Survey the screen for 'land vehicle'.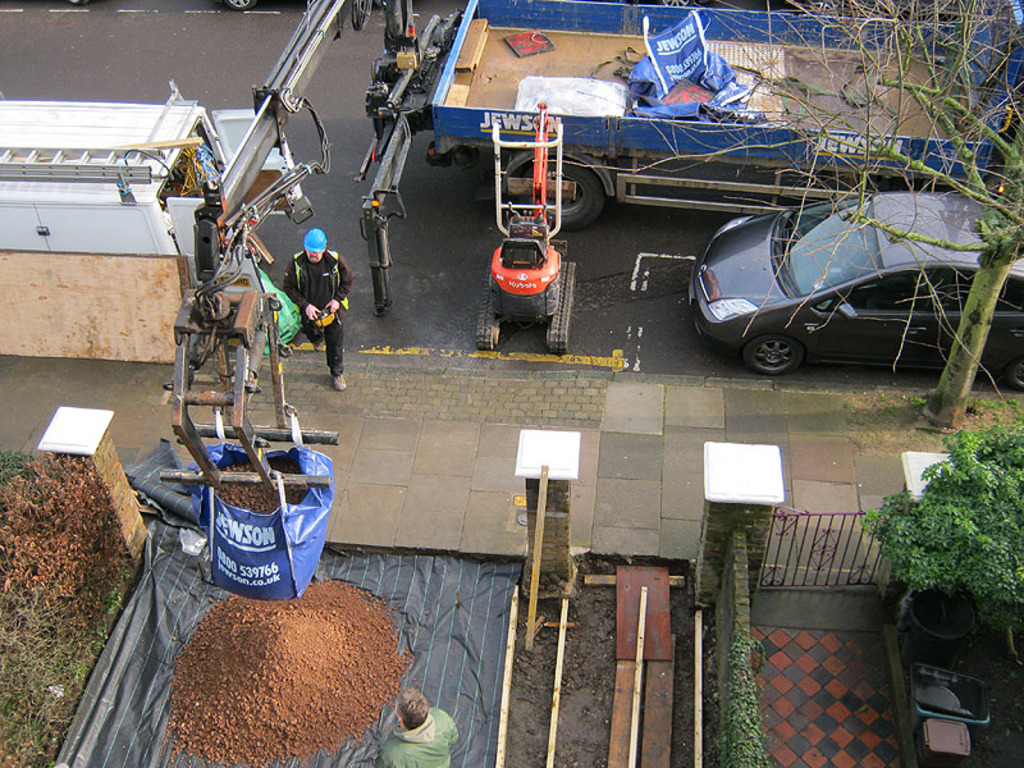
Survey found: rect(655, 174, 997, 394).
